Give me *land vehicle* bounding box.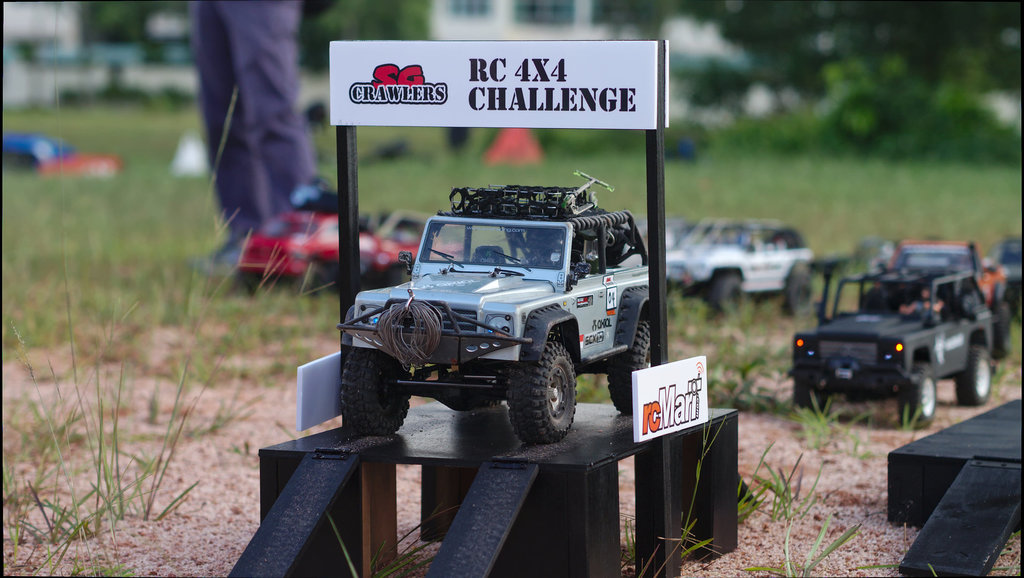
<bbox>995, 239, 1023, 321</bbox>.
